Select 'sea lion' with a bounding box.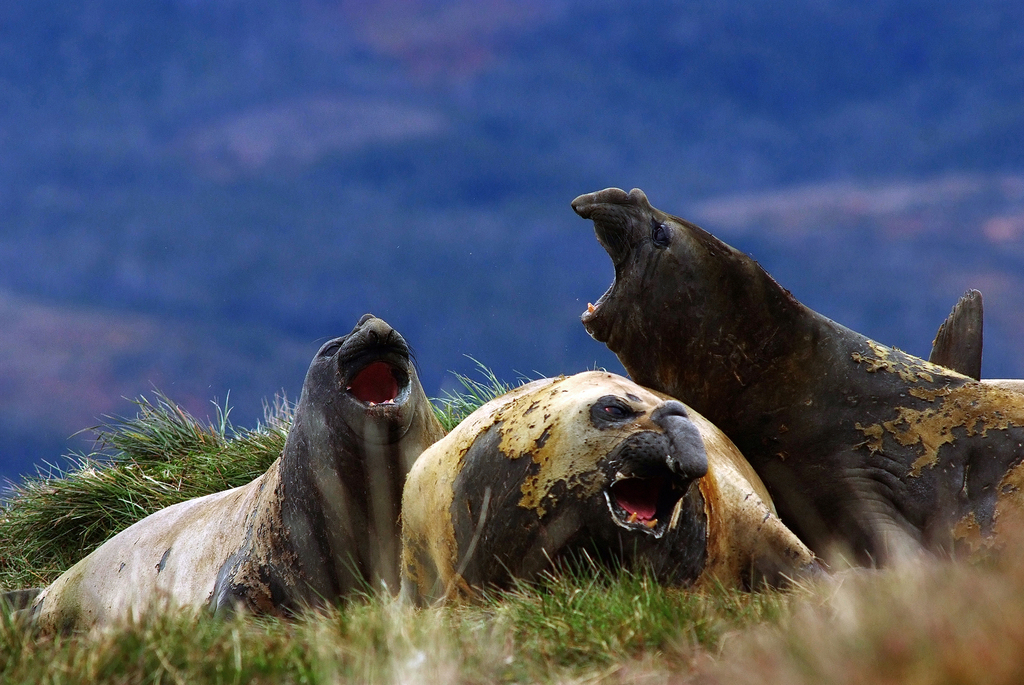
[left=401, top=376, right=831, bottom=620].
